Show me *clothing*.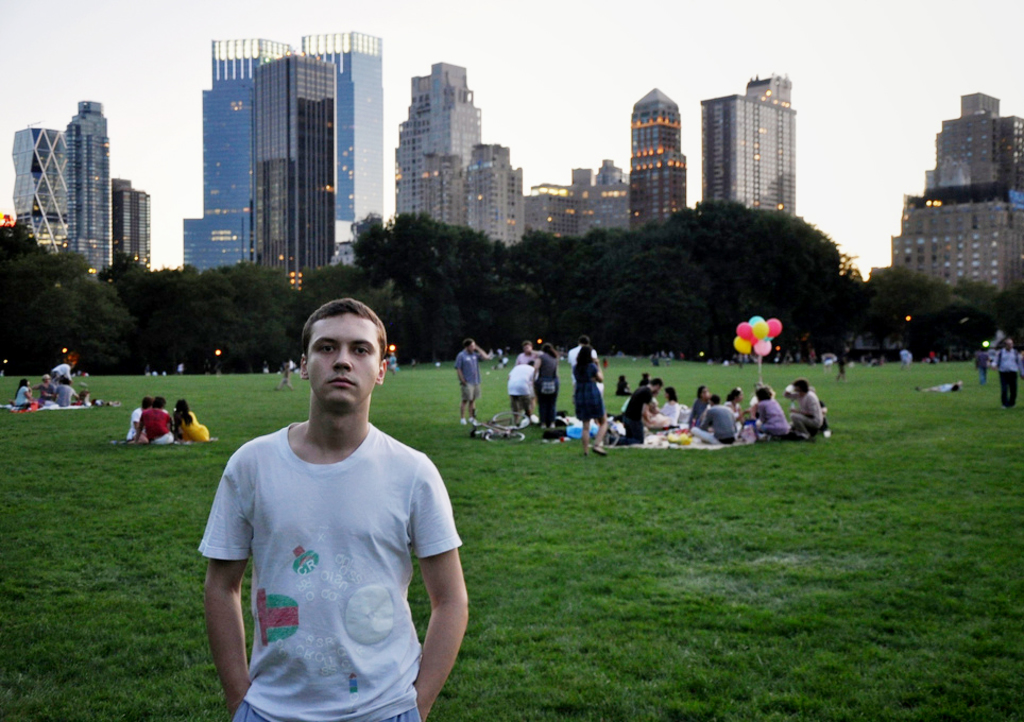
*clothing* is here: select_region(637, 377, 647, 388).
